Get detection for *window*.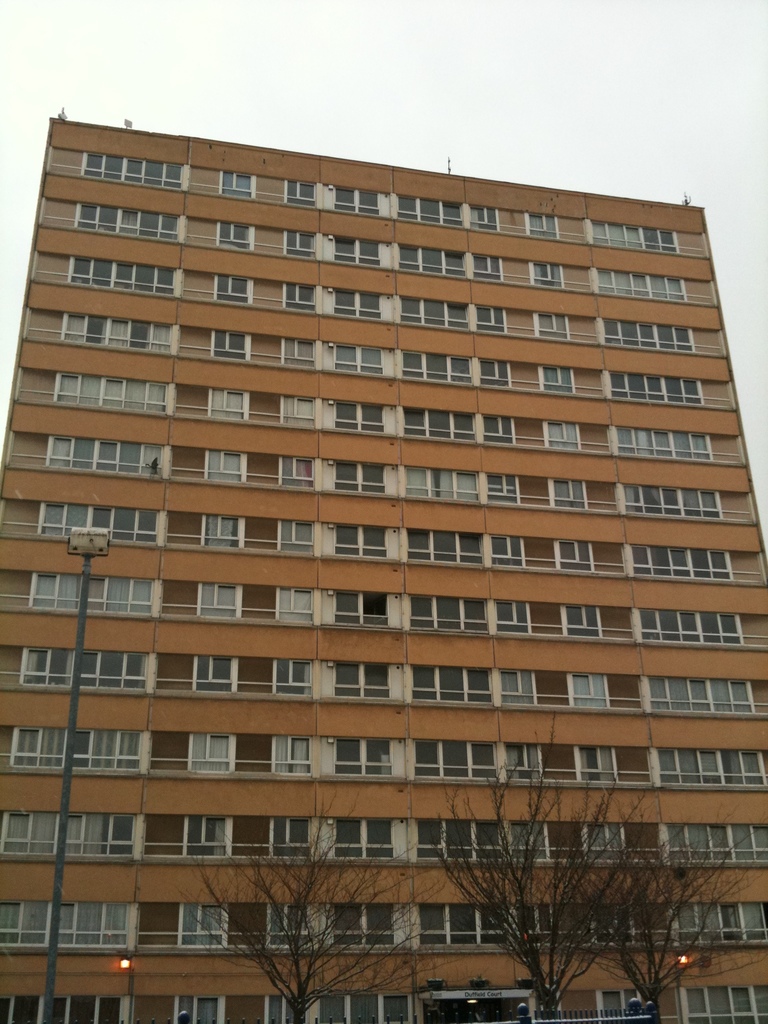
Detection: x1=627 y1=548 x2=730 y2=577.
